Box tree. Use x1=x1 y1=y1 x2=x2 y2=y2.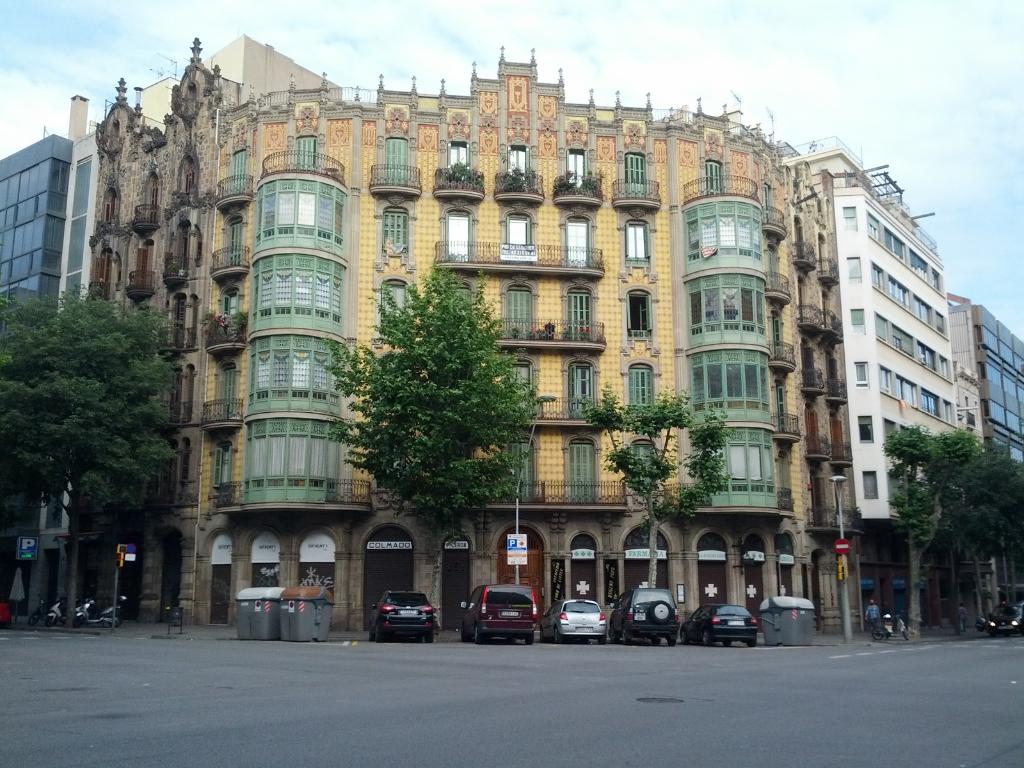
x1=572 y1=382 x2=737 y2=594.
